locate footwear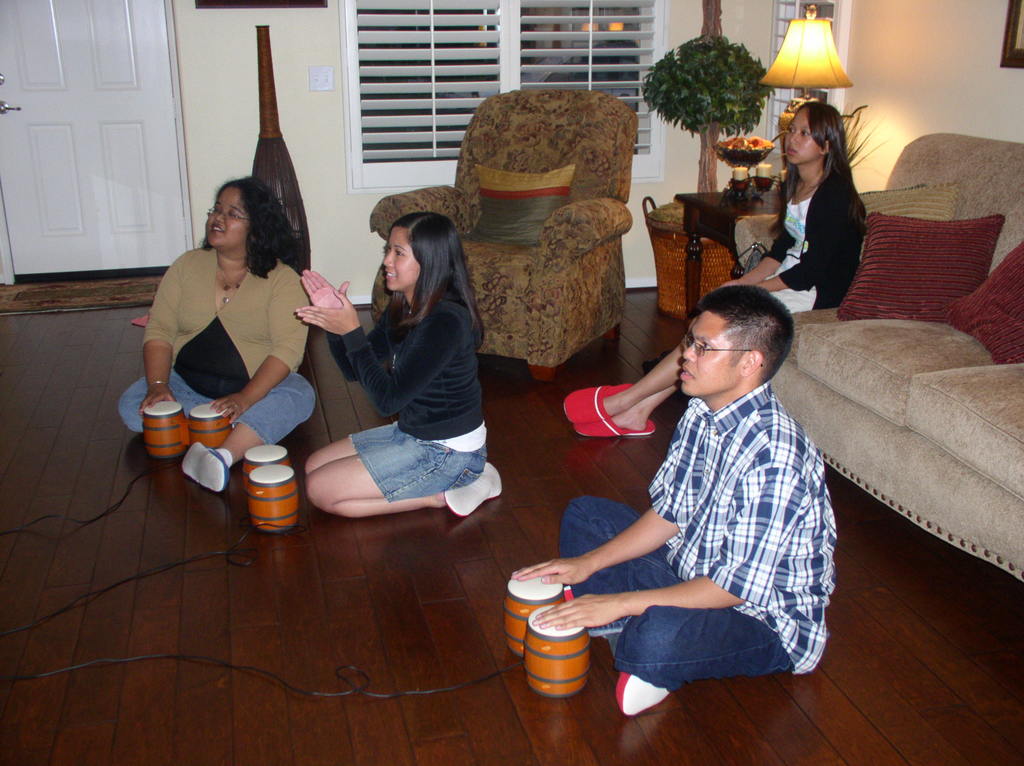
crop(442, 461, 504, 515)
